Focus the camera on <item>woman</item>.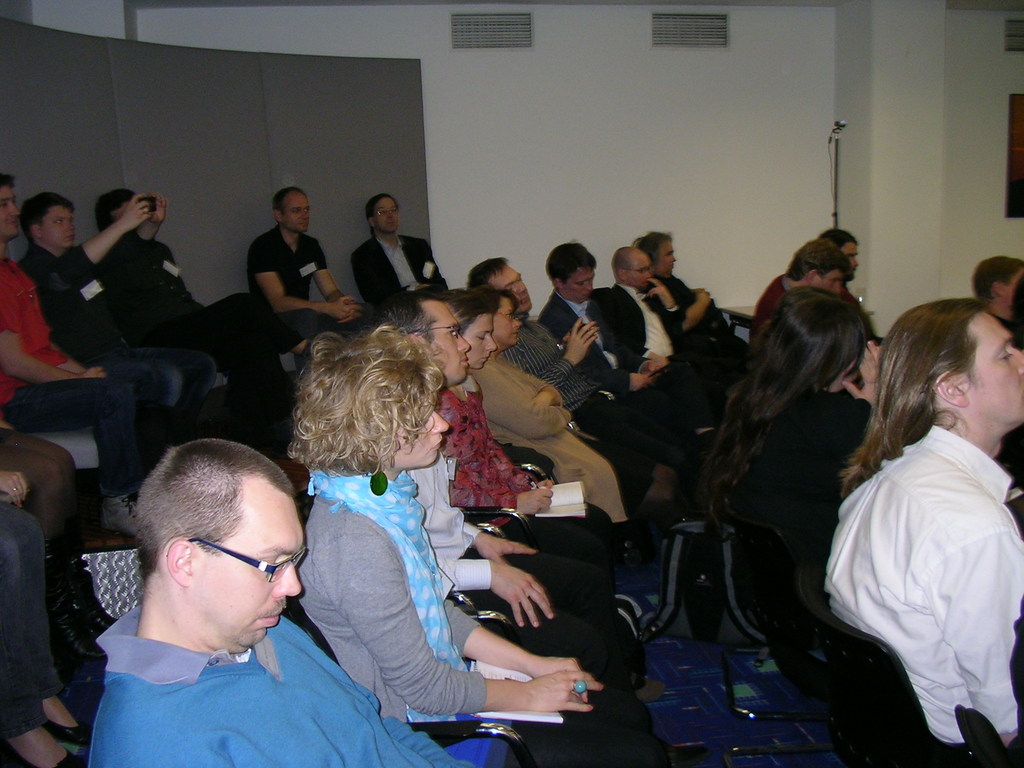
Focus region: (left=673, top=260, right=889, bottom=706).
